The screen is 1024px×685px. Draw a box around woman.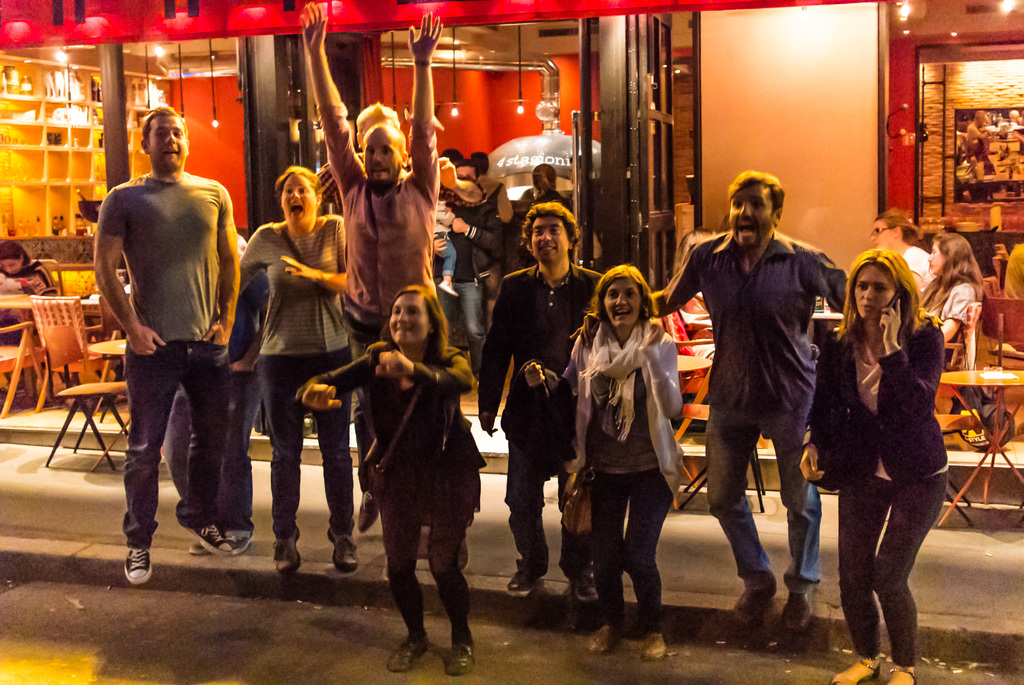
296,281,486,677.
